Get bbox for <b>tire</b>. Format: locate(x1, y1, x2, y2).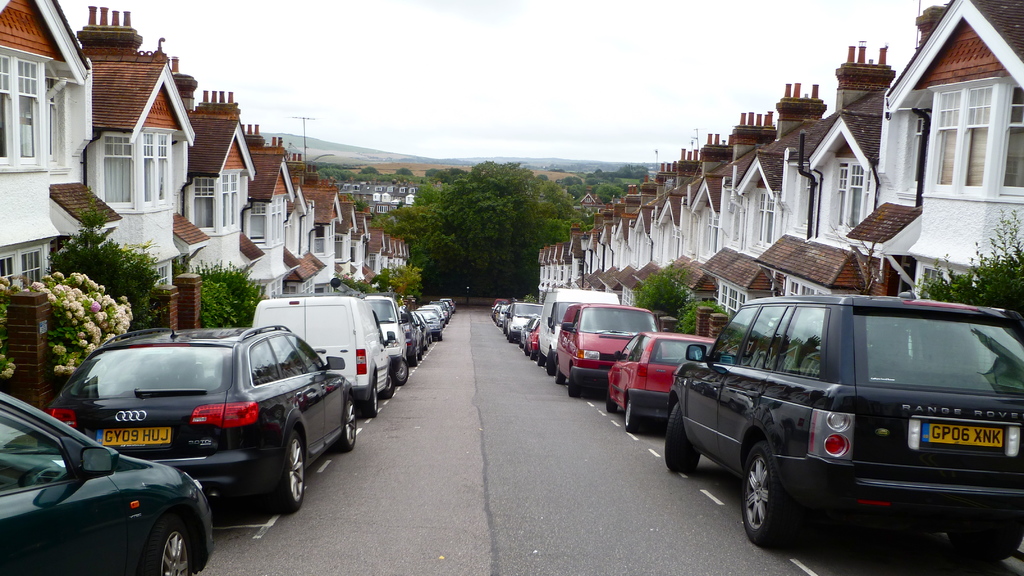
locate(605, 389, 617, 412).
